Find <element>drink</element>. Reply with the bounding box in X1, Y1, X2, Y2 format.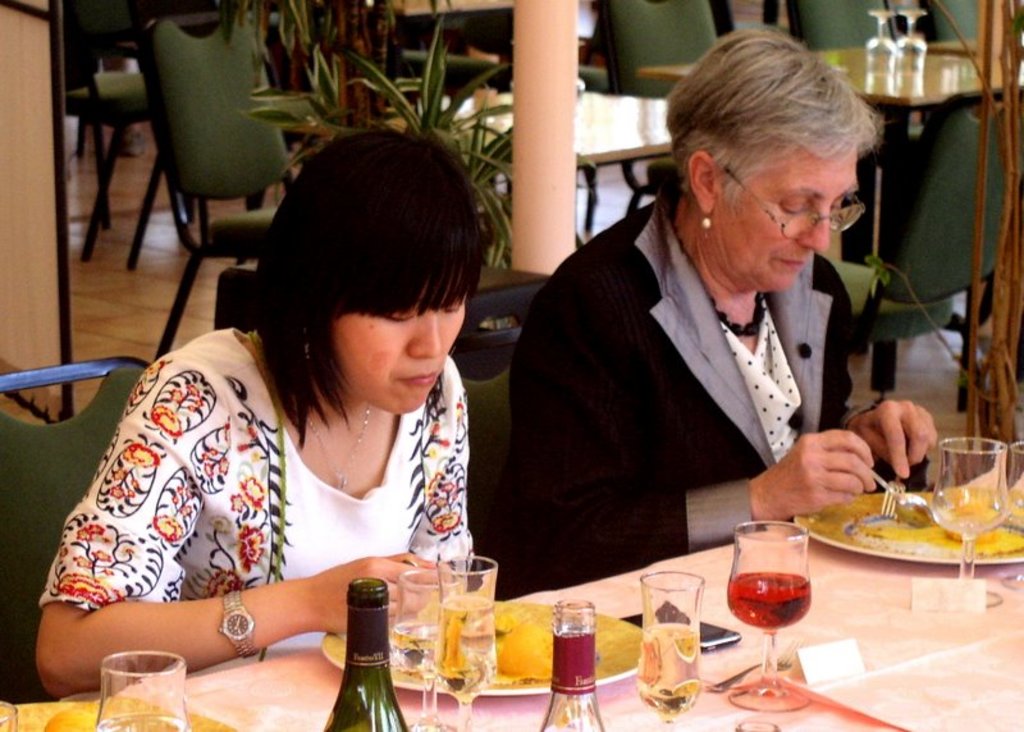
726, 571, 813, 628.
